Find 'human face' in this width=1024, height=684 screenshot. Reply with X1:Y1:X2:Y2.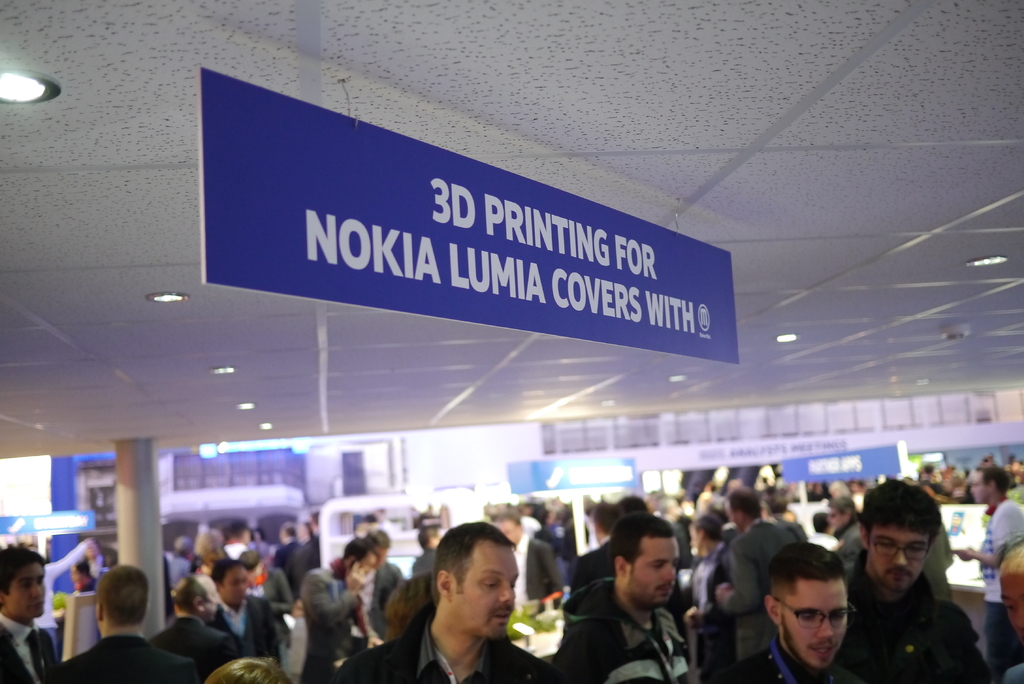
452:546:520:645.
